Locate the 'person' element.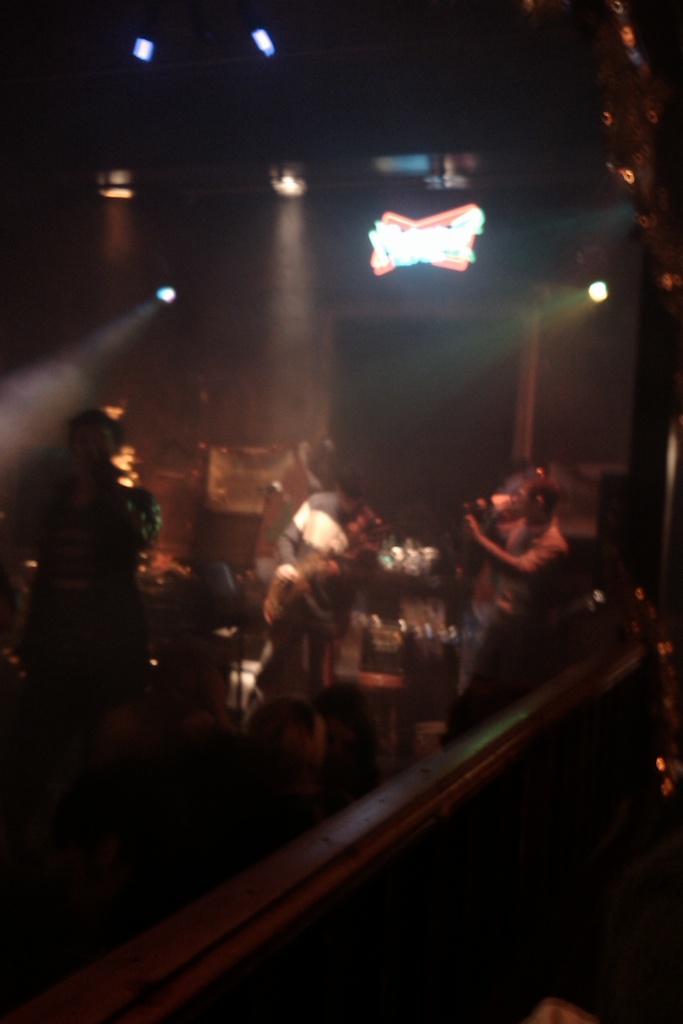
Element bbox: (x1=445, y1=460, x2=568, y2=736).
